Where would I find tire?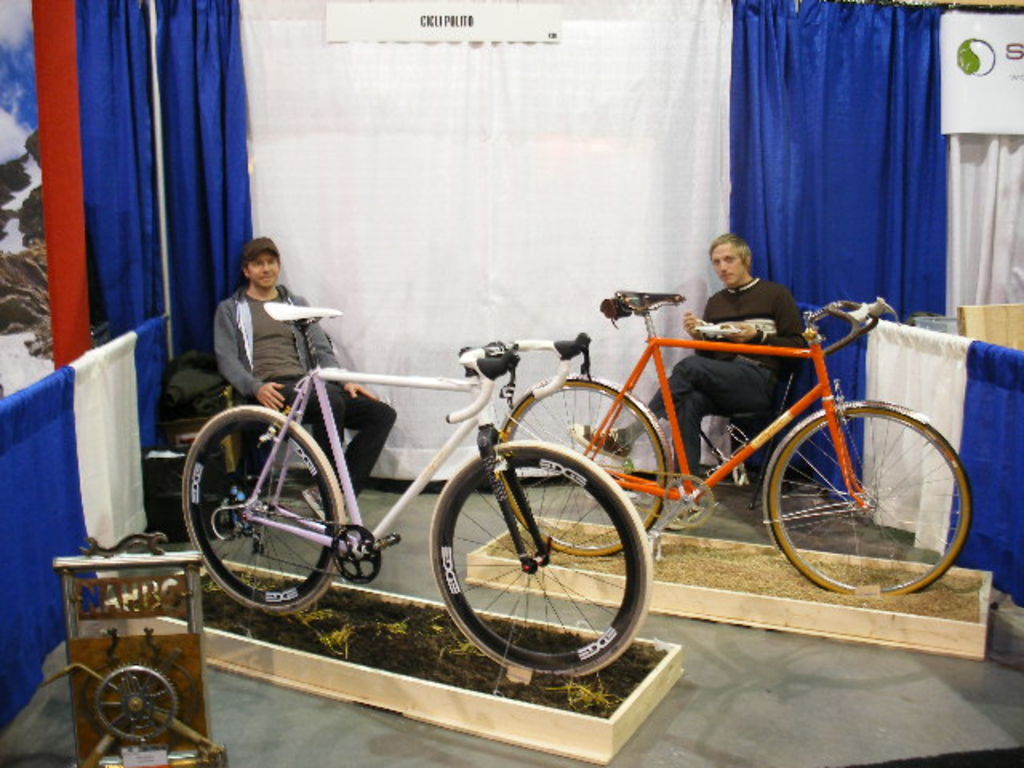
At {"x1": 504, "y1": 379, "x2": 674, "y2": 562}.
